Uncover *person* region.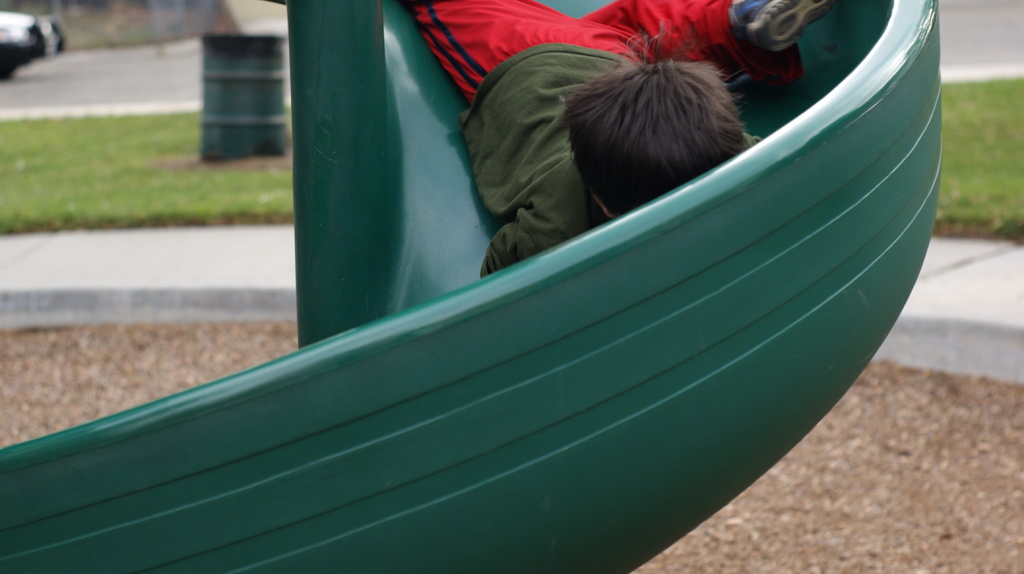
Uncovered: detection(401, 0, 834, 277).
